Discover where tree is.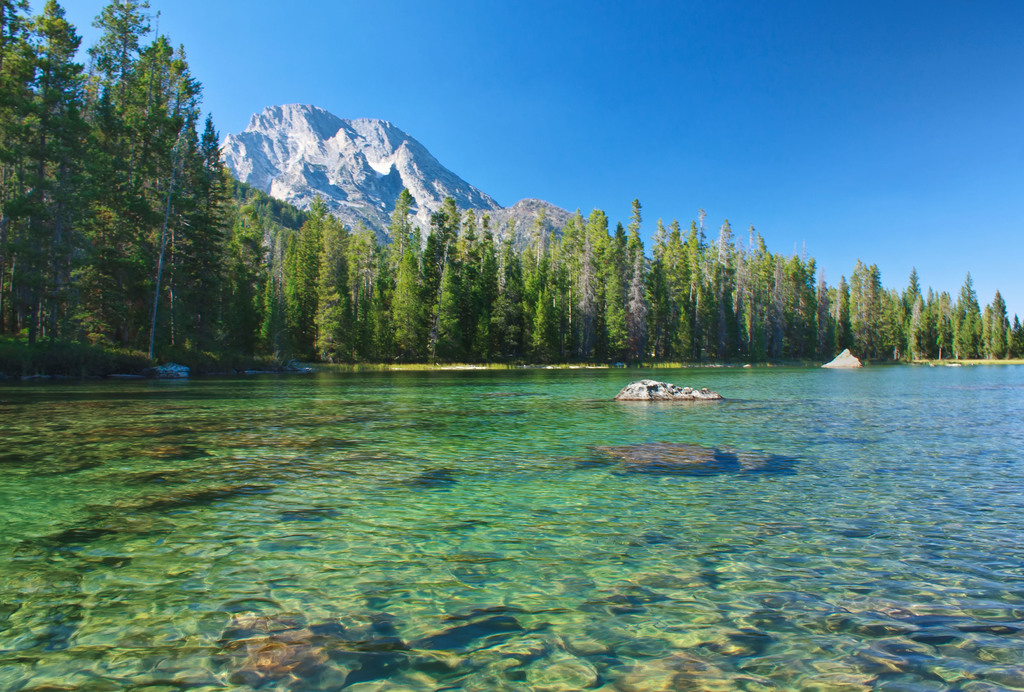
Discovered at l=902, t=256, r=929, b=372.
